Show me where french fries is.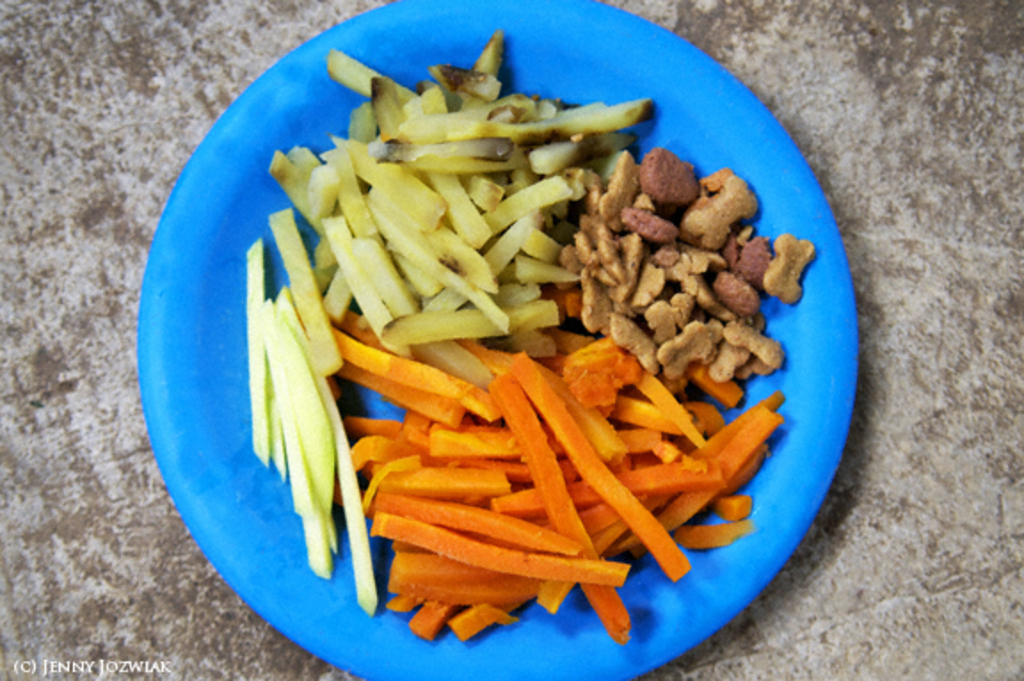
french fries is at <region>347, 341, 766, 612</region>.
